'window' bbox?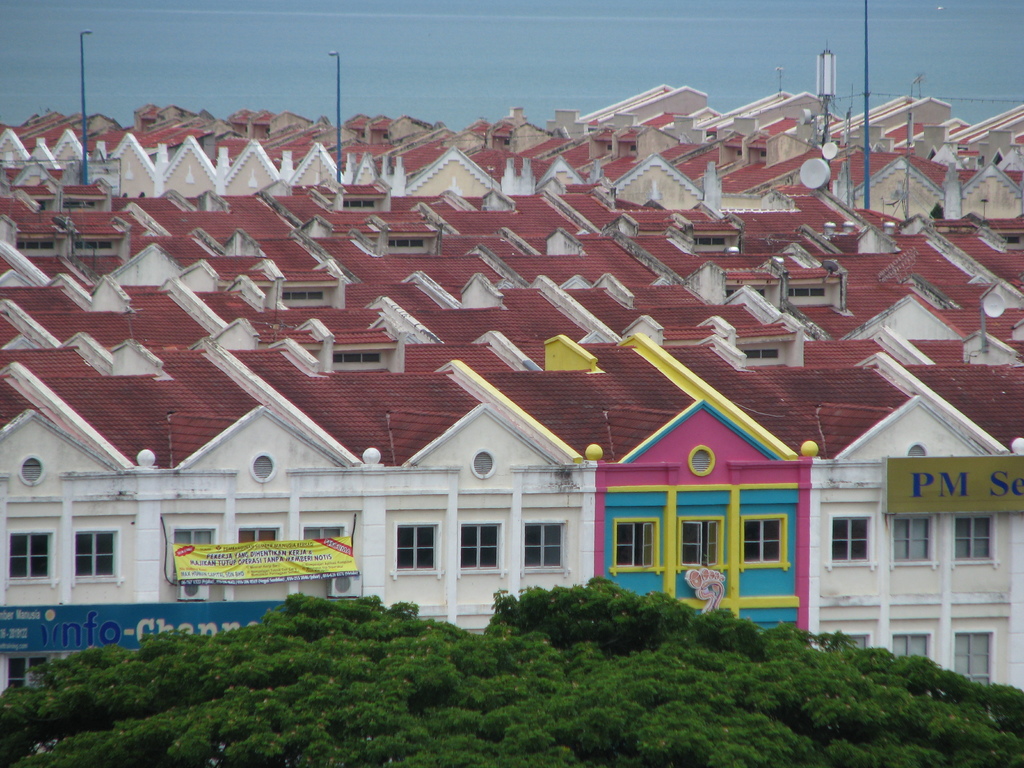
box(687, 238, 724, 243)
